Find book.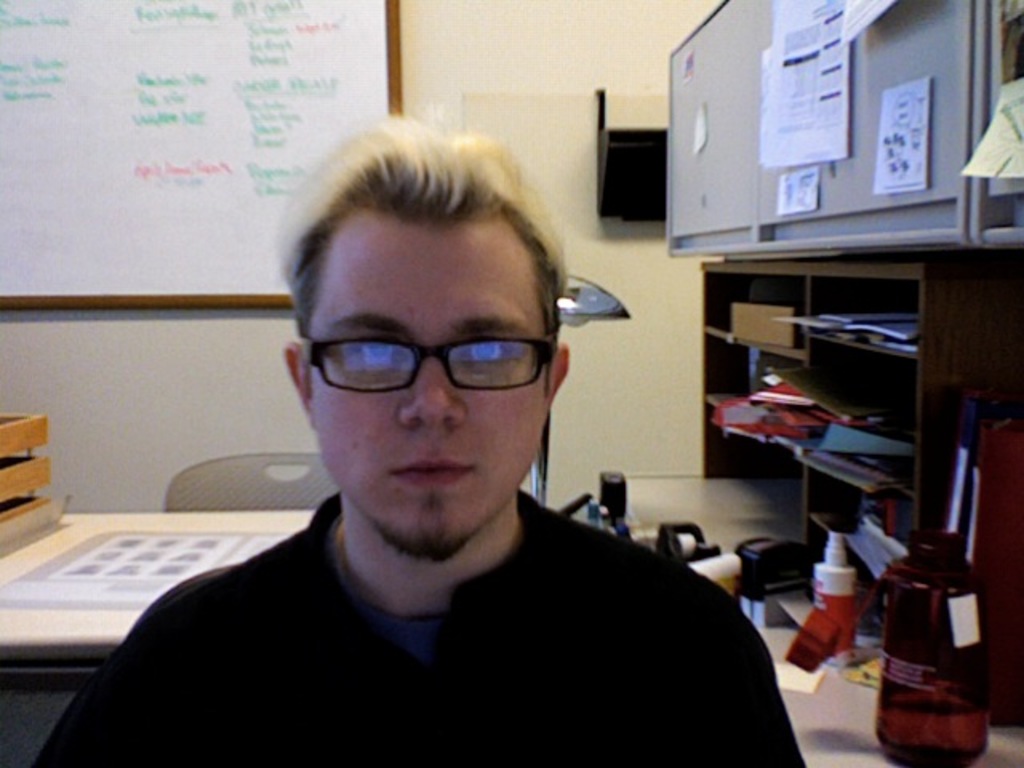
bbox=(816, 314, 910, 342).
